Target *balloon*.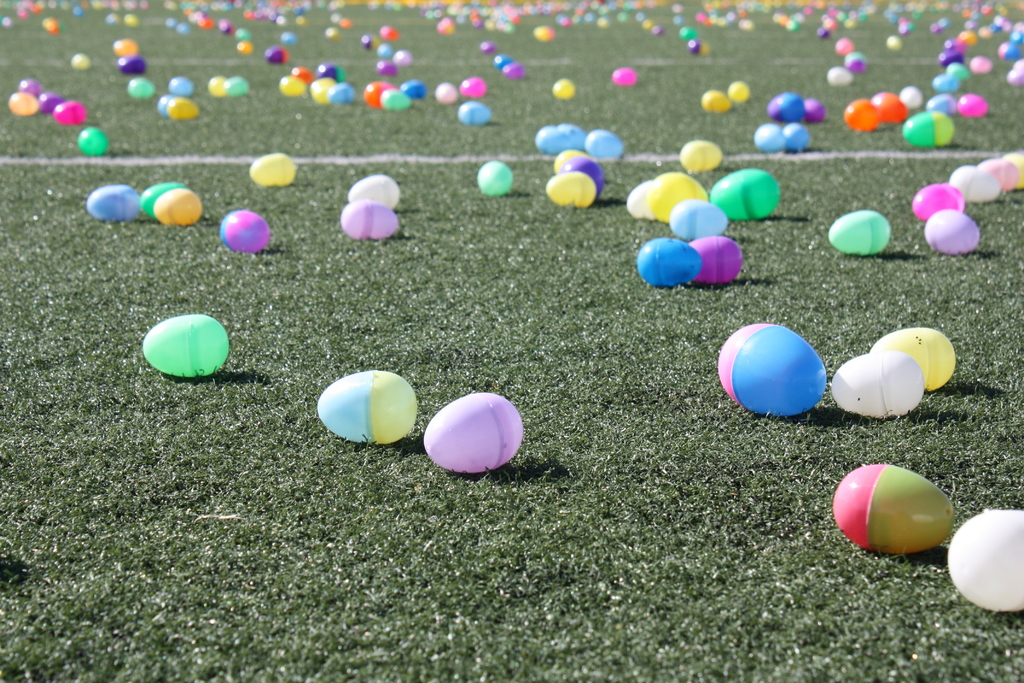
Target region: crop(1004, 67, 1023, 89).
